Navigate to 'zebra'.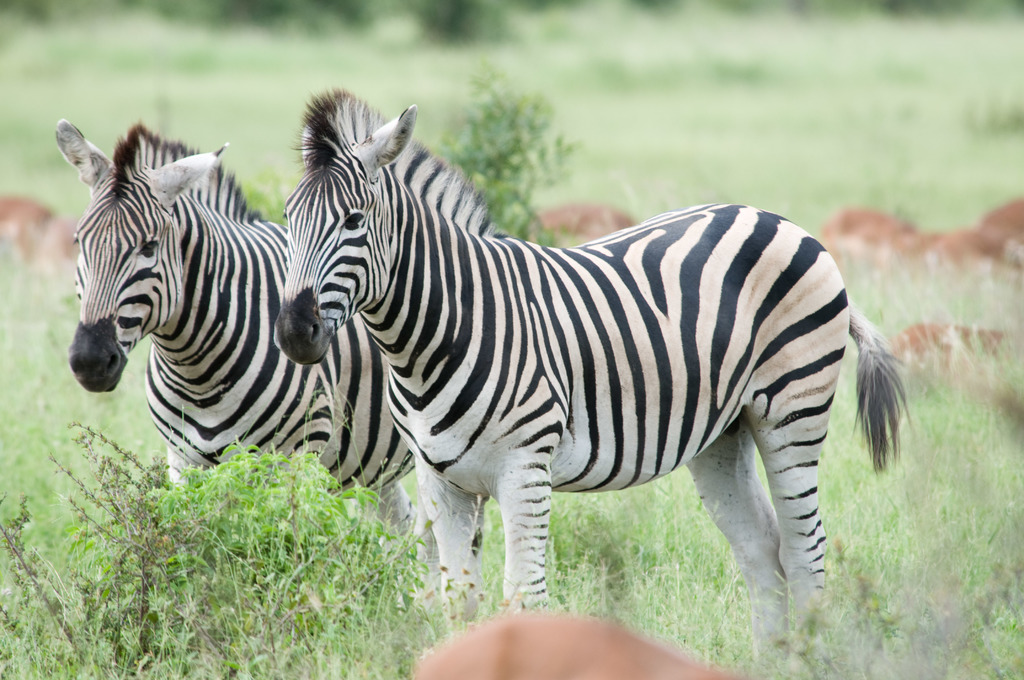
Navigation target: [left=50, top=113, right=486, bottom=622].
